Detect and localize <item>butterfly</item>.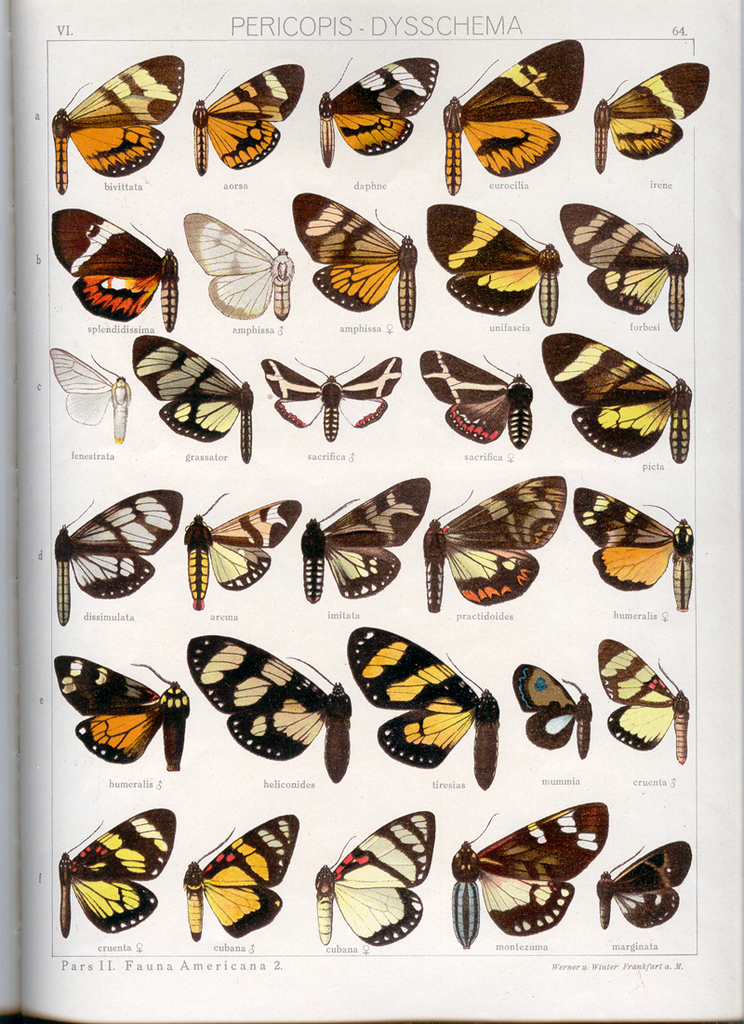
Localized at region(561, 200, 686, 333).
